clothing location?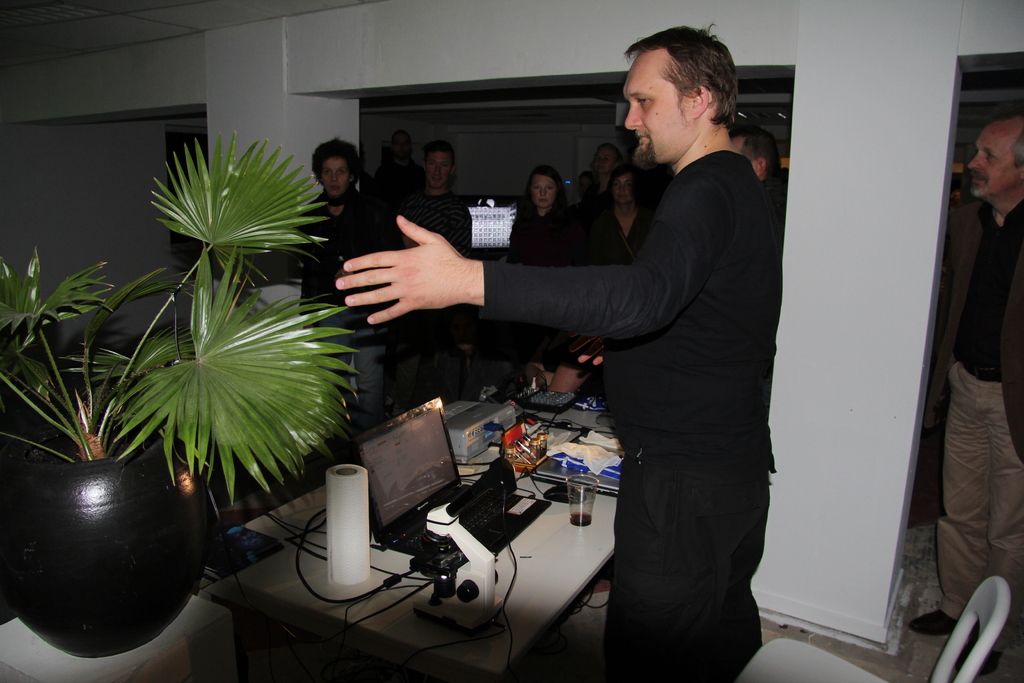
445 61 783 656
